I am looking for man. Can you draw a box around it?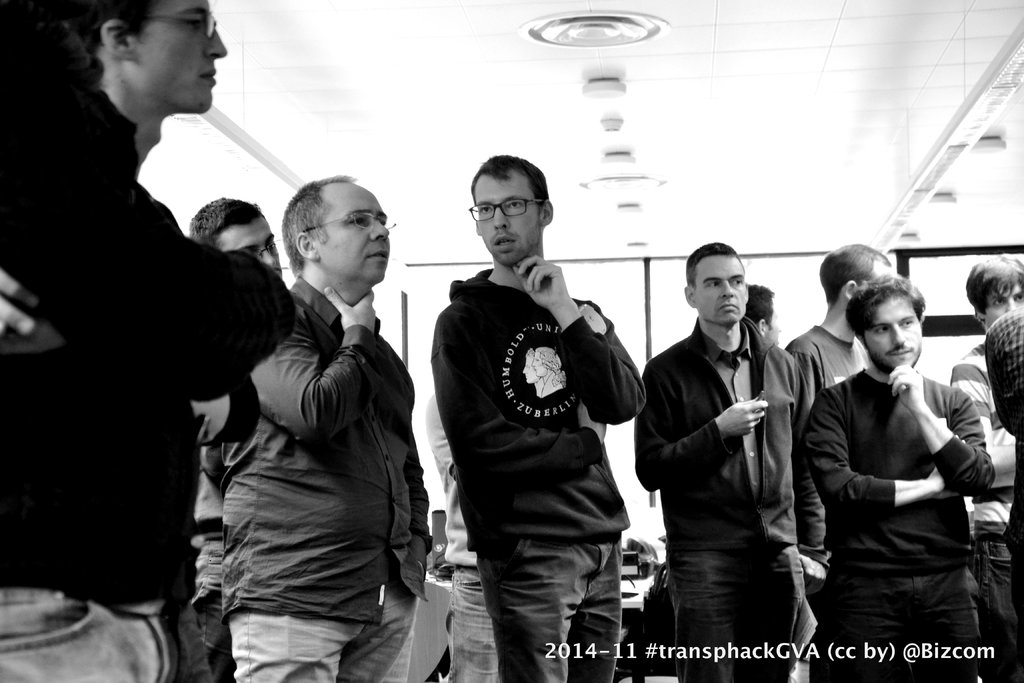
Sure, the bounding box is x1=190 y1=199 x2=284 y2=682.
